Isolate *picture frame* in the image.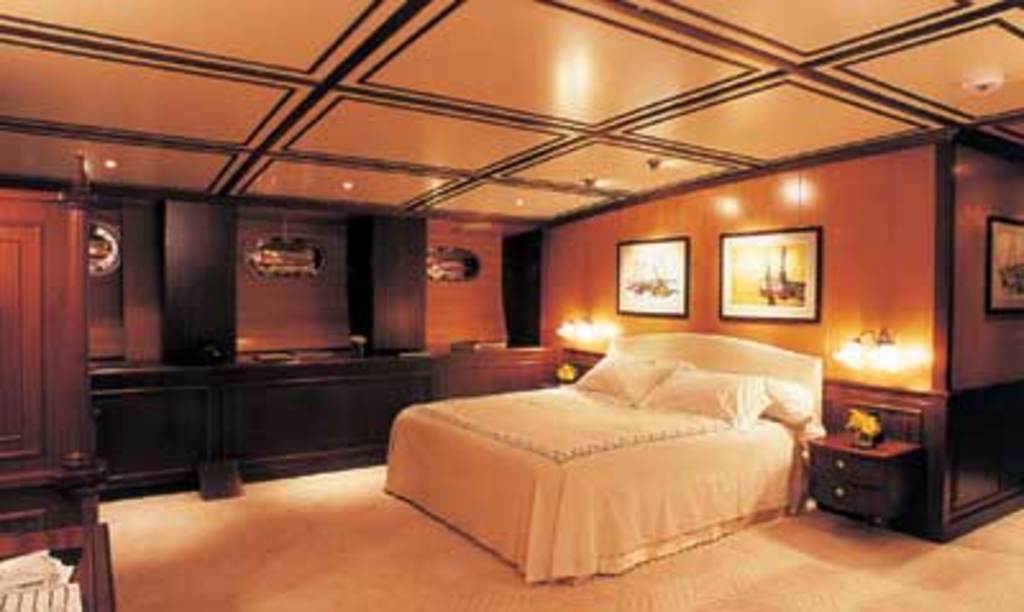
Isolated region: box=[988, 218, 1021, 315].
